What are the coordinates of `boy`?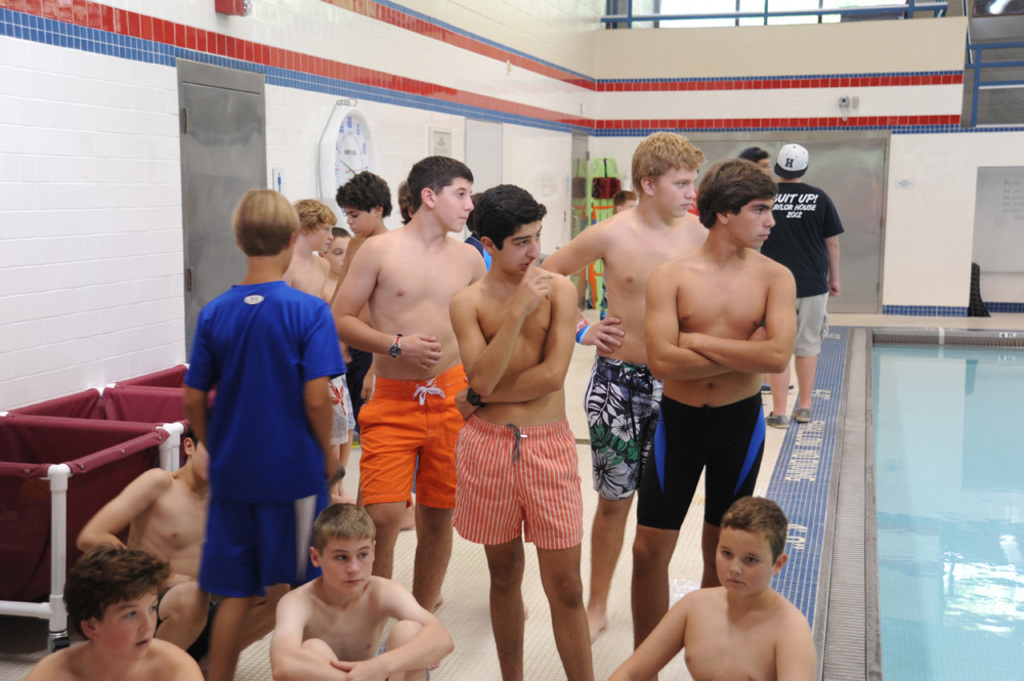
{"left": 326, "top": 144, "right": 495, "bottom": 607}.
